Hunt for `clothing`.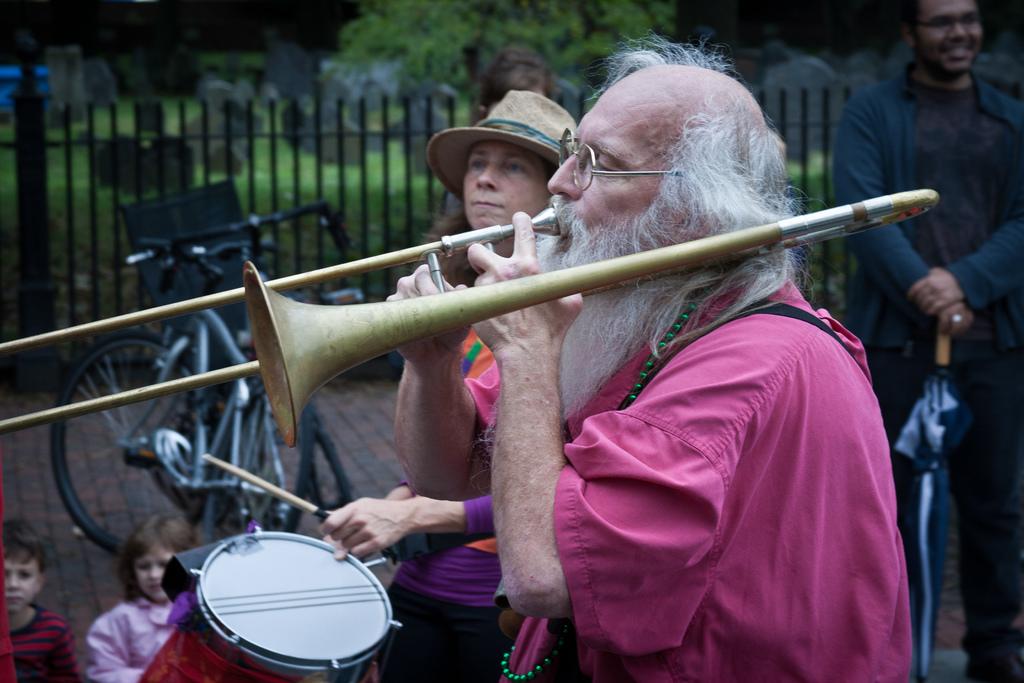
Hunted down at box(380, 304, 502, 682).
